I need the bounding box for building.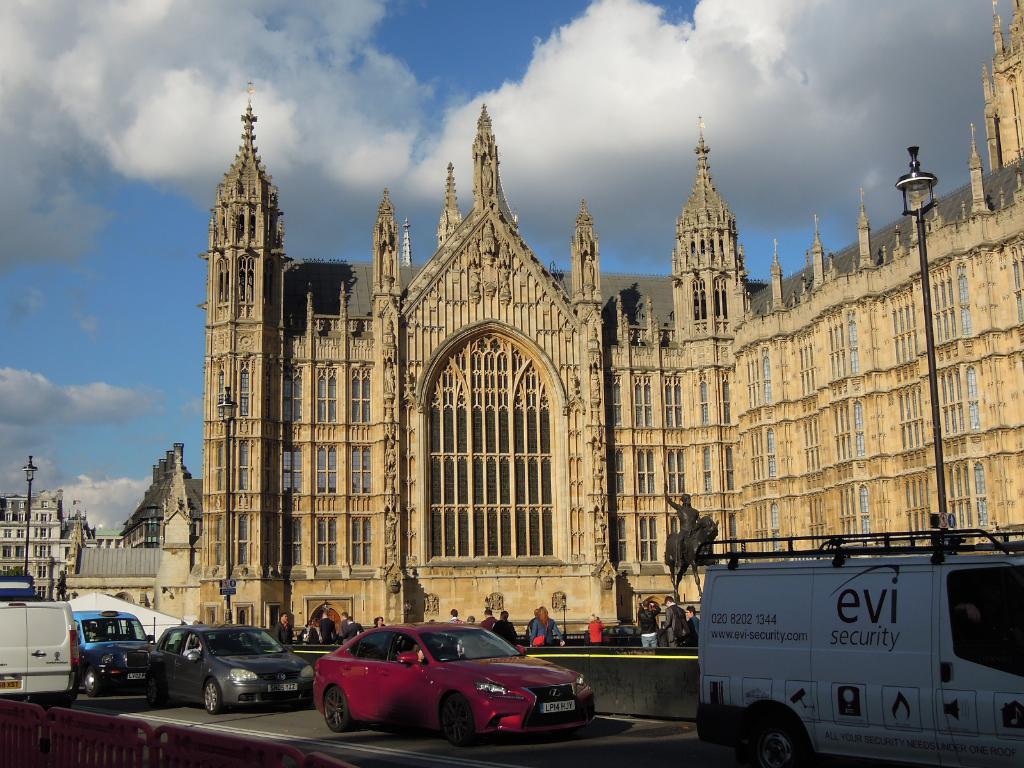
Here it is: bbox(117, 441, 202, 548).
